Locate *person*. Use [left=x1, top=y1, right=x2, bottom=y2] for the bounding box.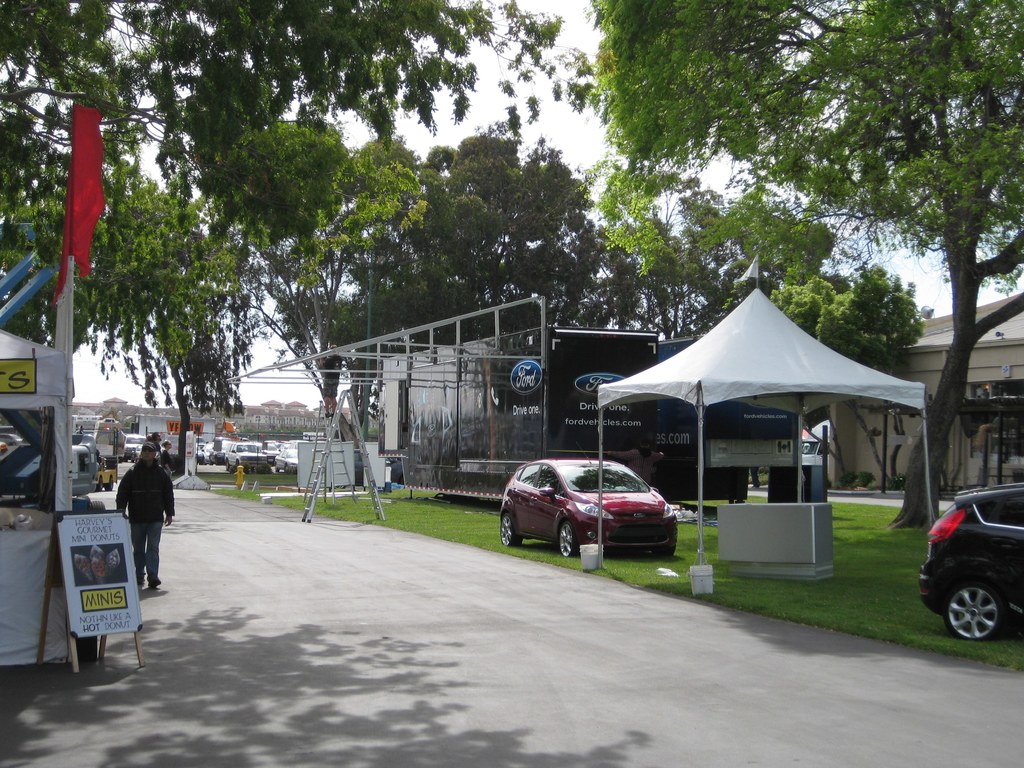
[left=117, top=443, right=173, bottom=589].
